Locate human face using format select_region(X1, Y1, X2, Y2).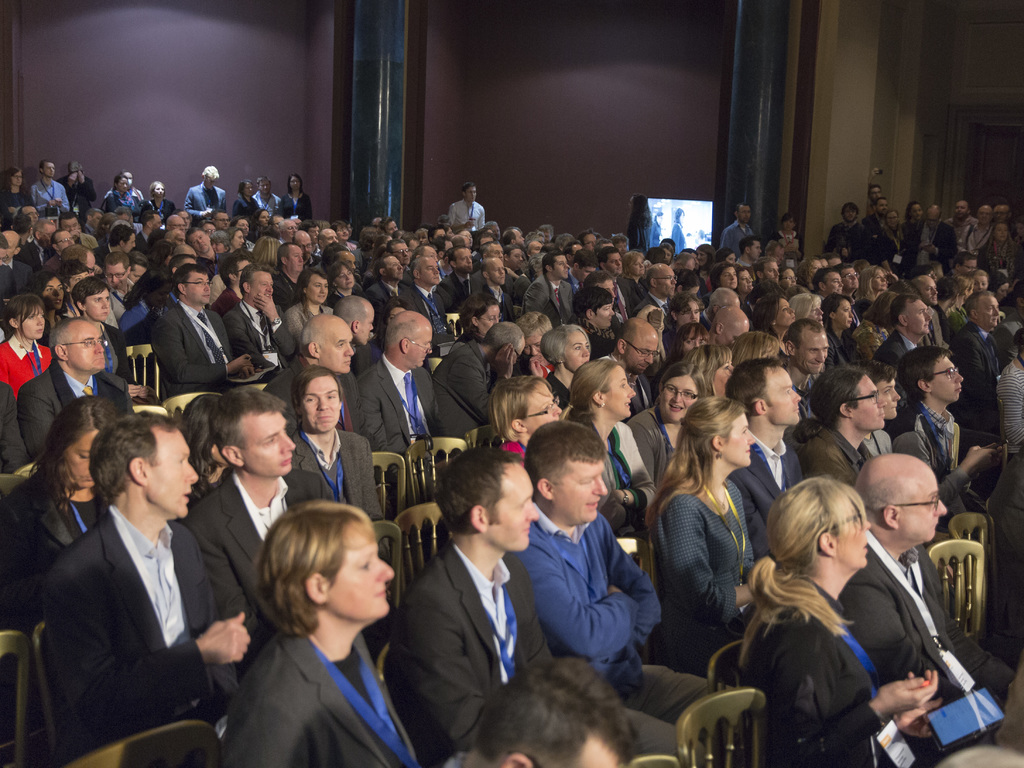
select_region(631, 256, 645, 274).
